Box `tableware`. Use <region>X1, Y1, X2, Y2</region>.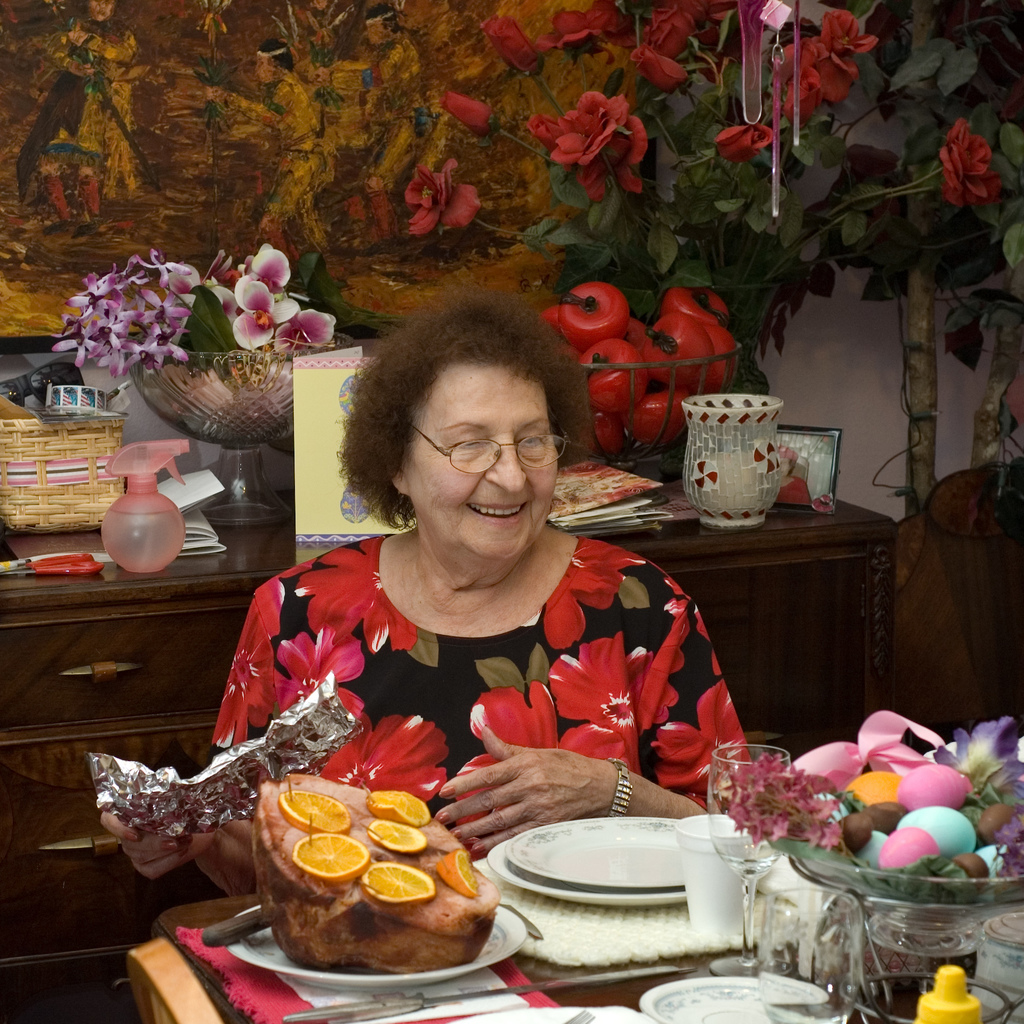
<region>200, 900, 266, 952</region>.
